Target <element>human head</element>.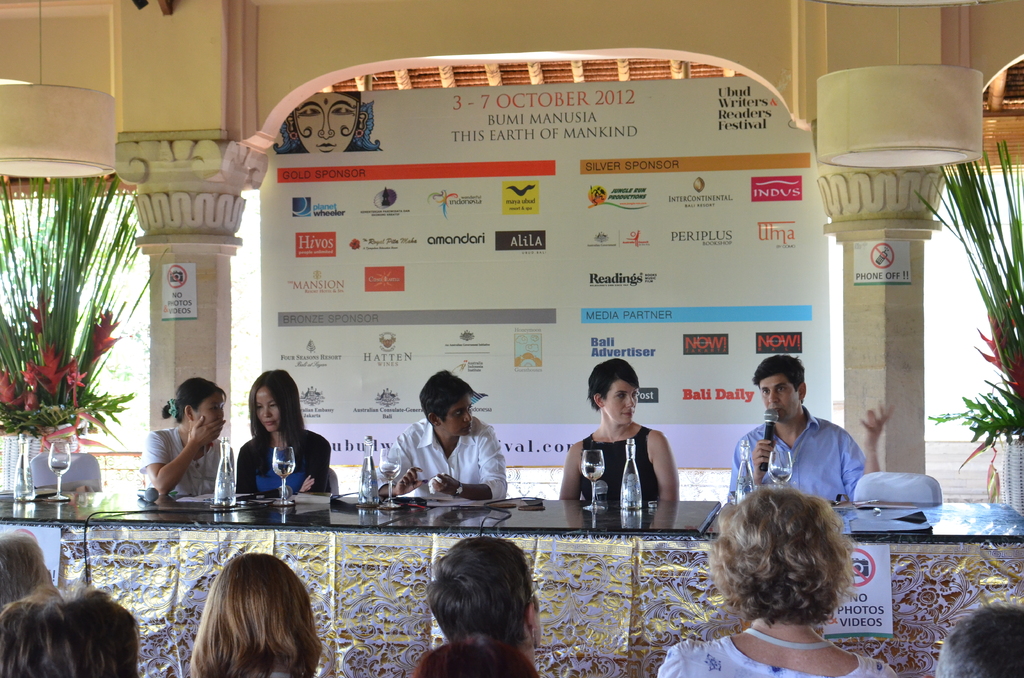
Target region: <box>198,550,322,677</box>.
